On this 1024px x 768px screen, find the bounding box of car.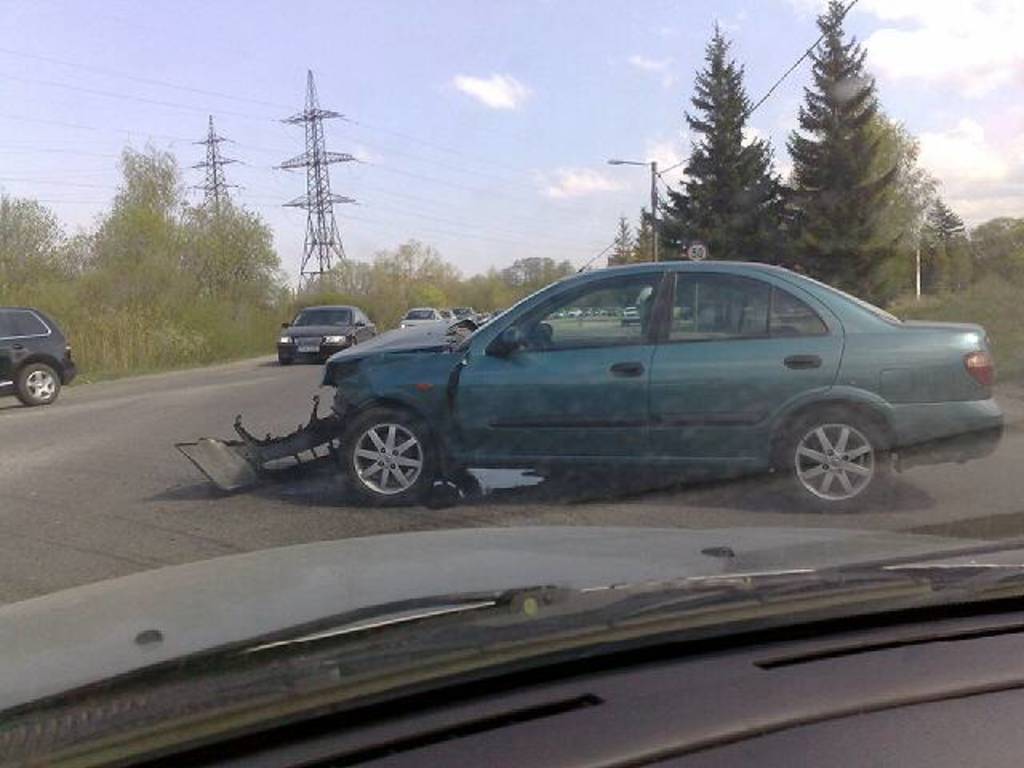
Bounding box: [left=398, top=307, right=442, bottom=331].
